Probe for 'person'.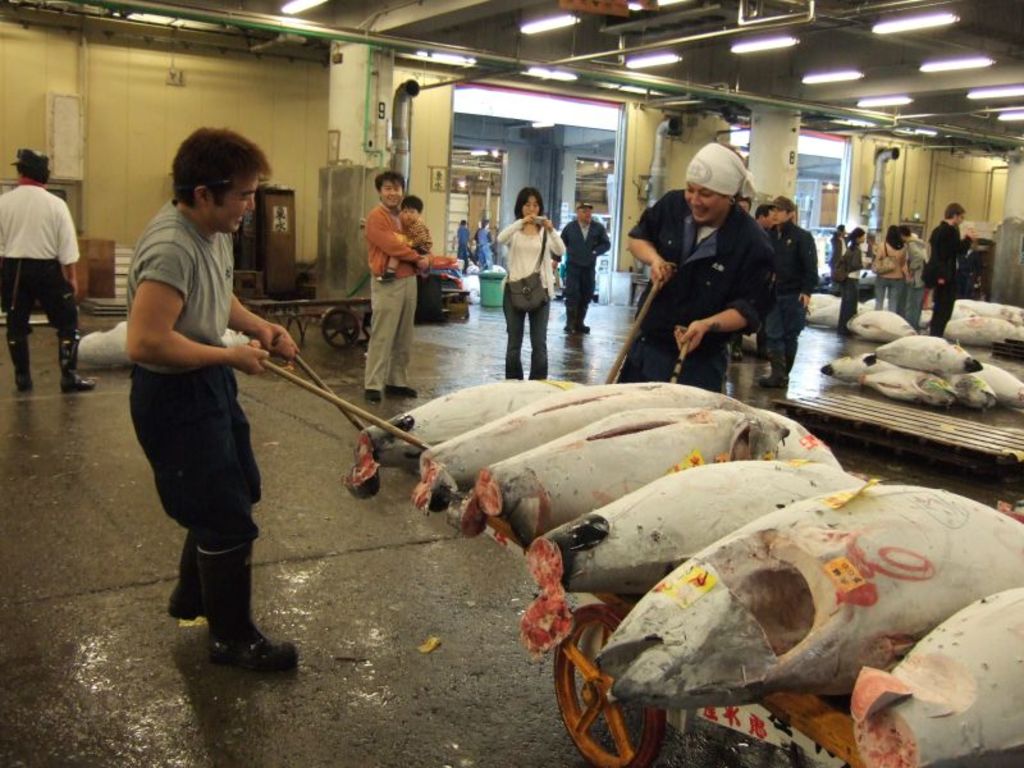
Probe result: box=[920, 198, 979, 337].
